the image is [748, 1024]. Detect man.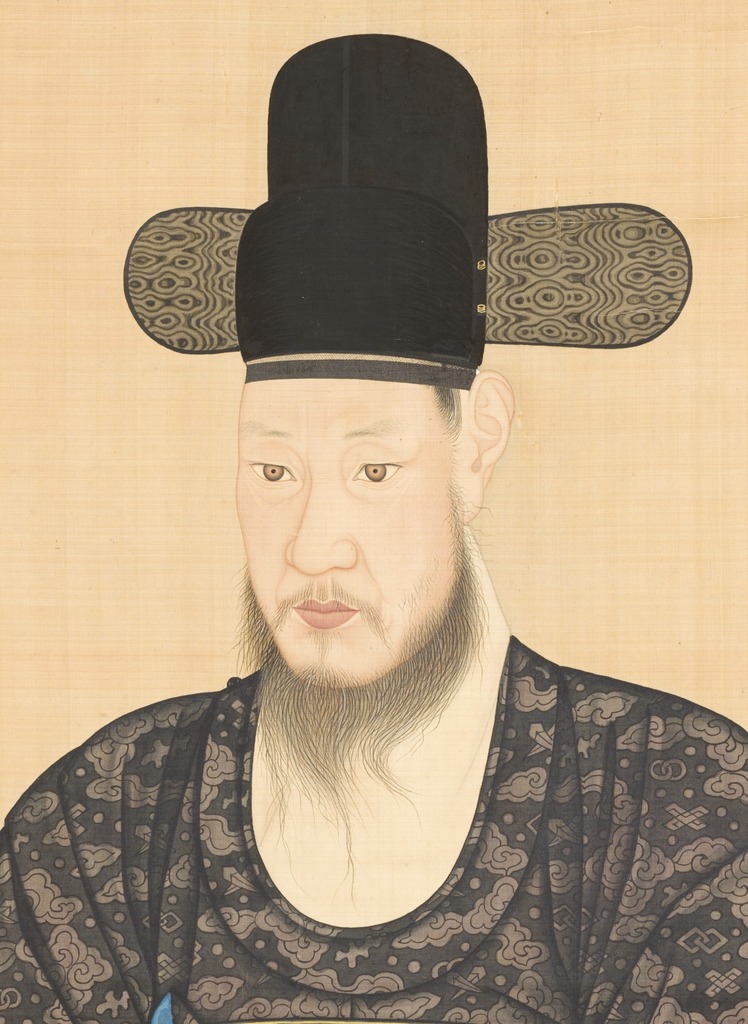
Detection: box(0, 77, 745, 1023).
